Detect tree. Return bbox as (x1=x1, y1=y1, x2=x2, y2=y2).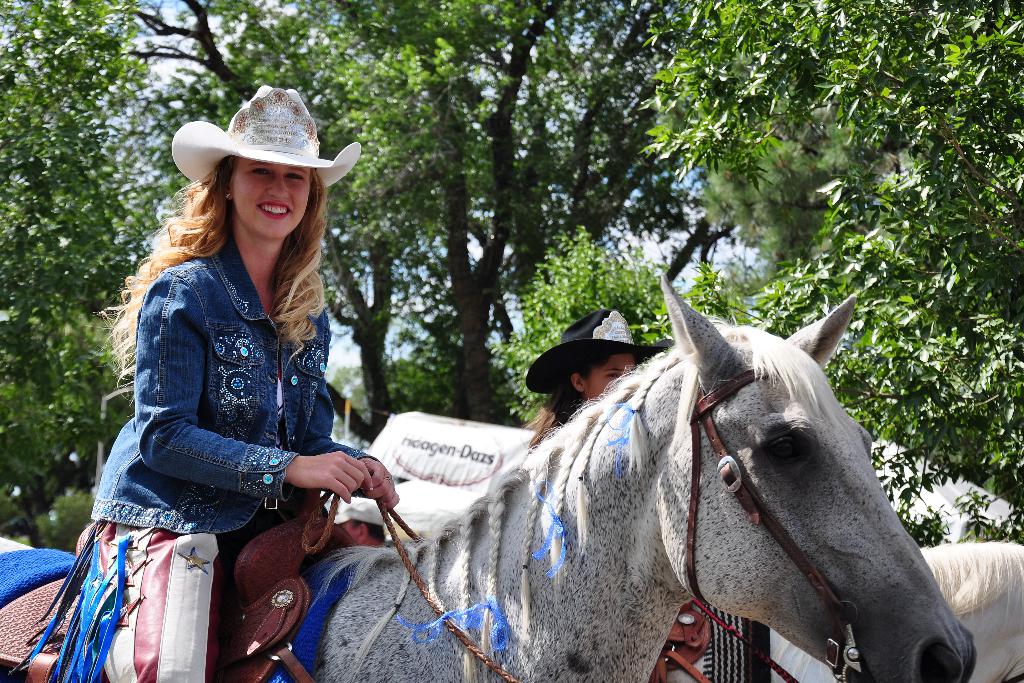
(x1=0, y1=0, x2=157, y2=555).
